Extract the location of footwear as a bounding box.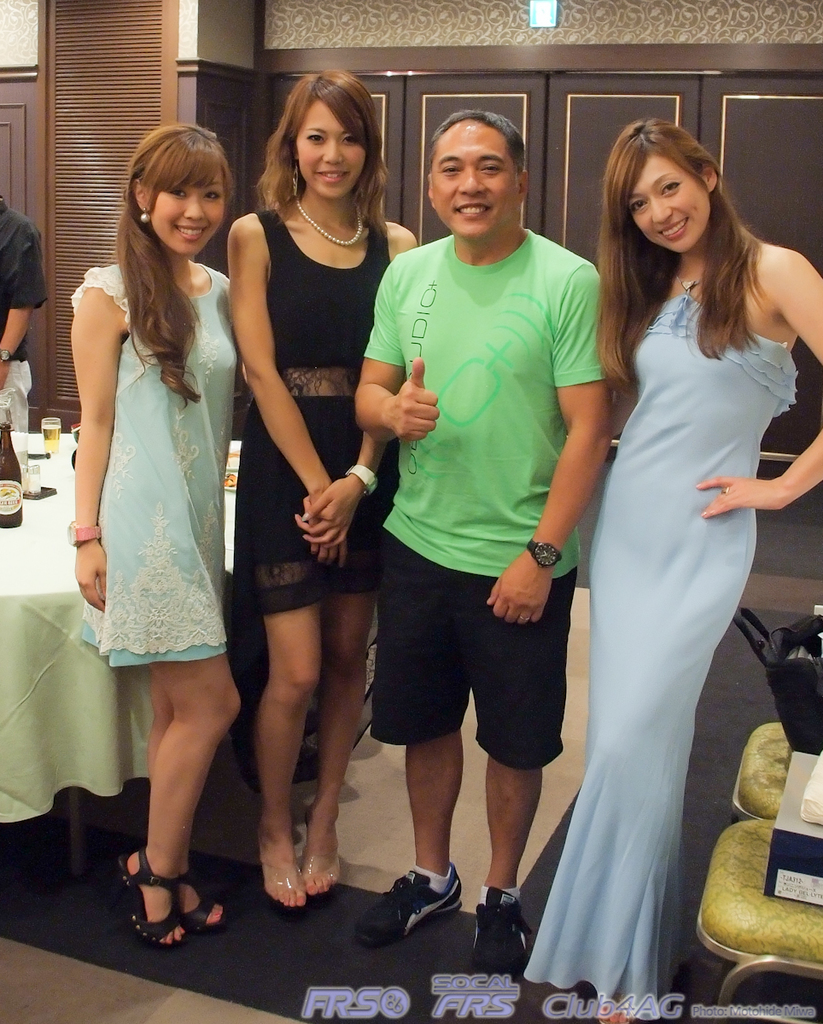
{"x1": 113, "y1": 843, "x2": 190, "y2": 956}.
